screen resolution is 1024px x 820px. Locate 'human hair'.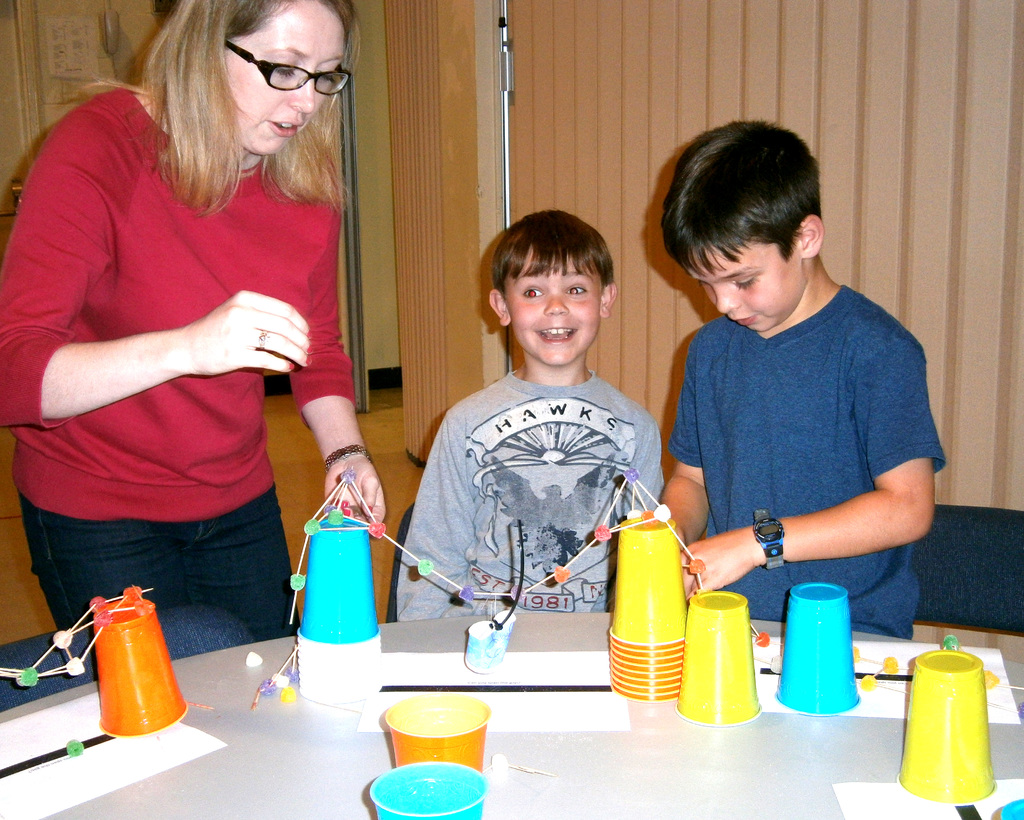
pyautogui.locateOnScreen(663, 122, 833, 311).
